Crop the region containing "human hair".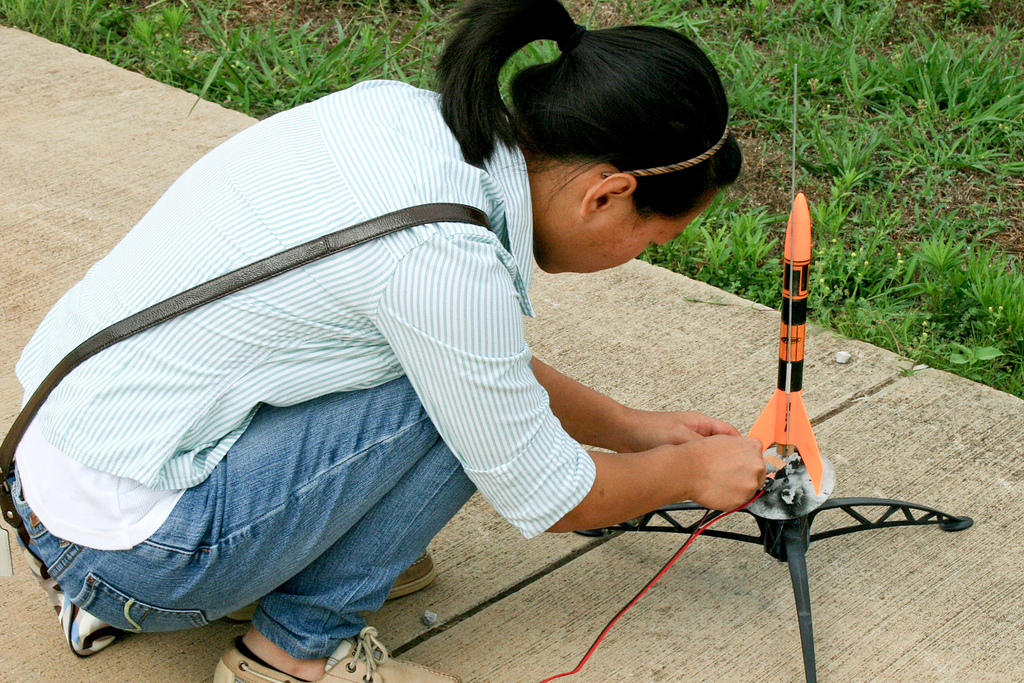
Crop region: <region>444, 17, 726, 185</region>.
